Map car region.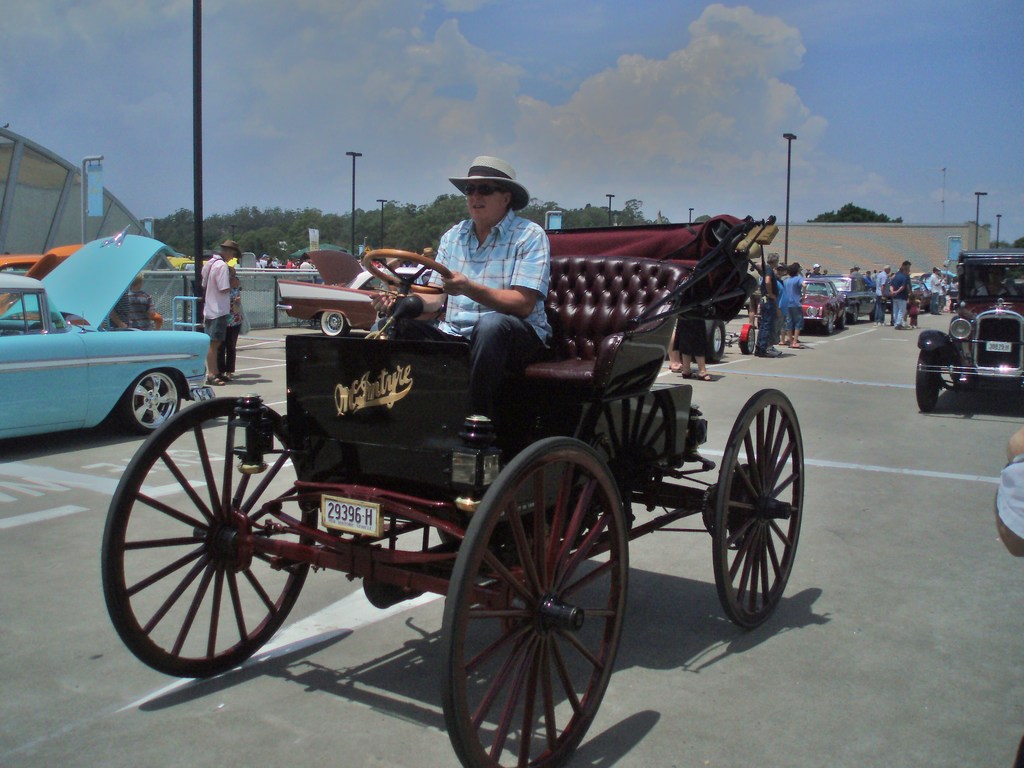
Mapped to <bbox>792, 278, 852, 332</bbox>.
